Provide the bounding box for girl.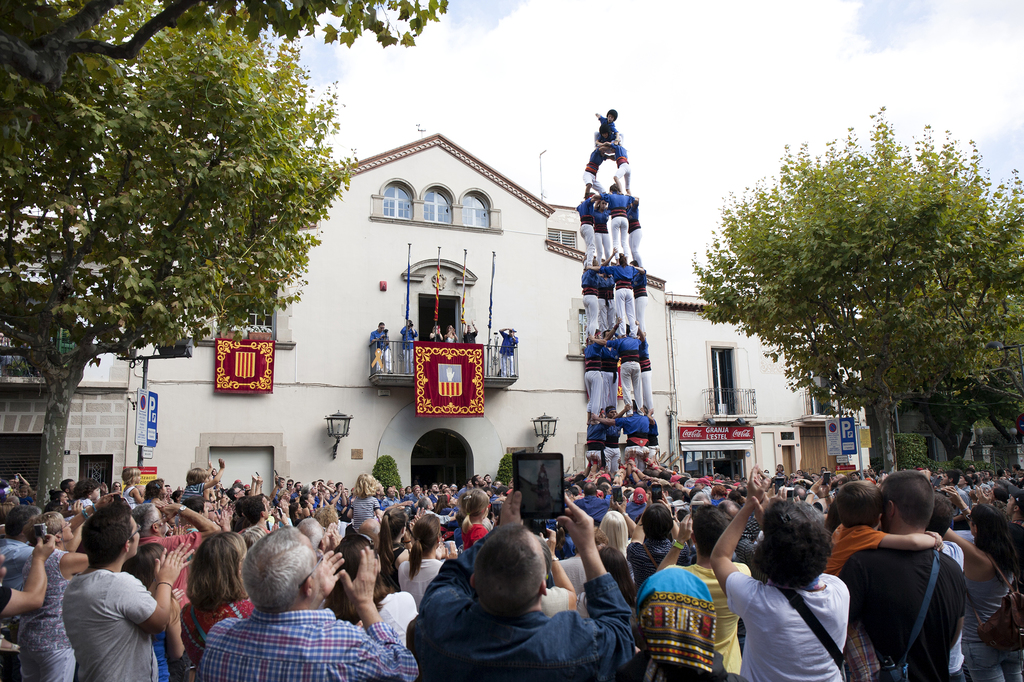
rect(300, 494, 324, 511).
